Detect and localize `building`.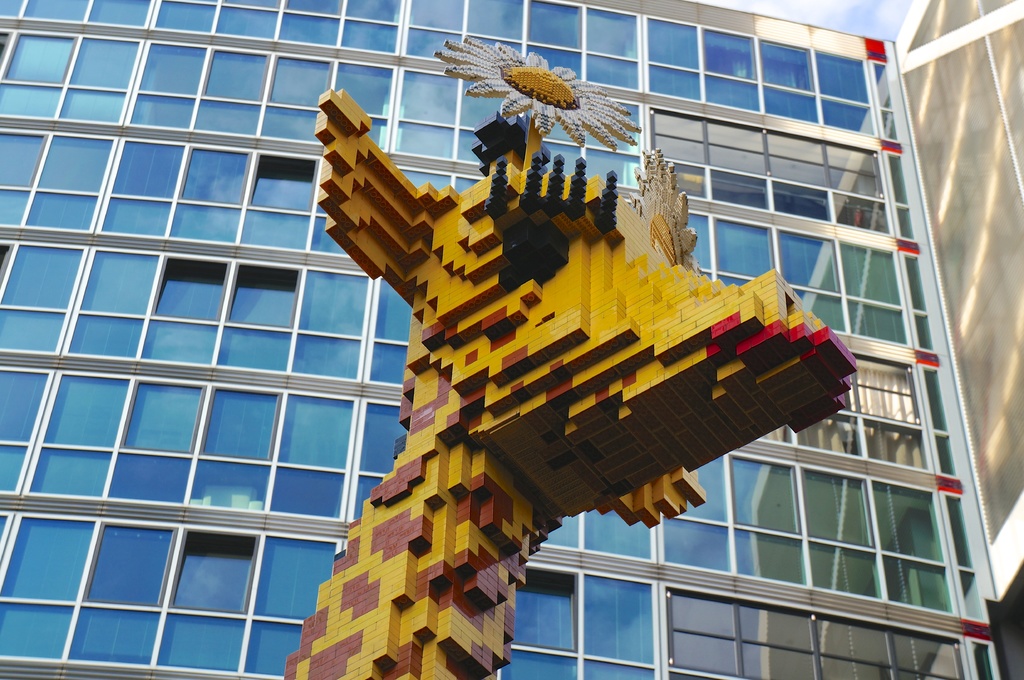
Localized at 0,0,1023,679.
